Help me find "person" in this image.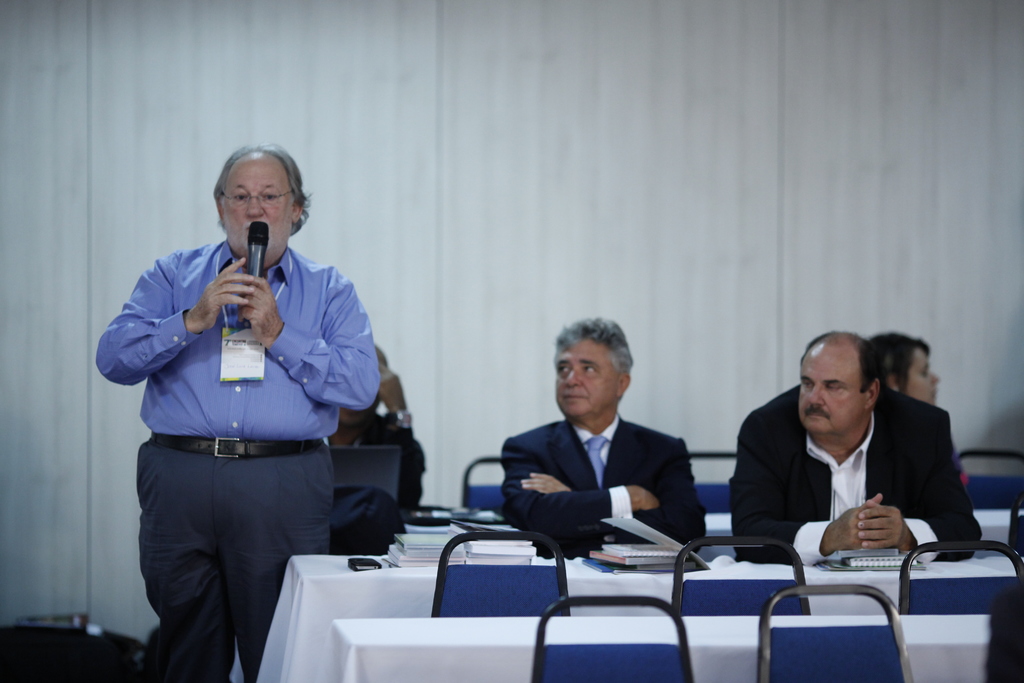
Found it: x1=874, y1=336, x2=943, y2=404.
